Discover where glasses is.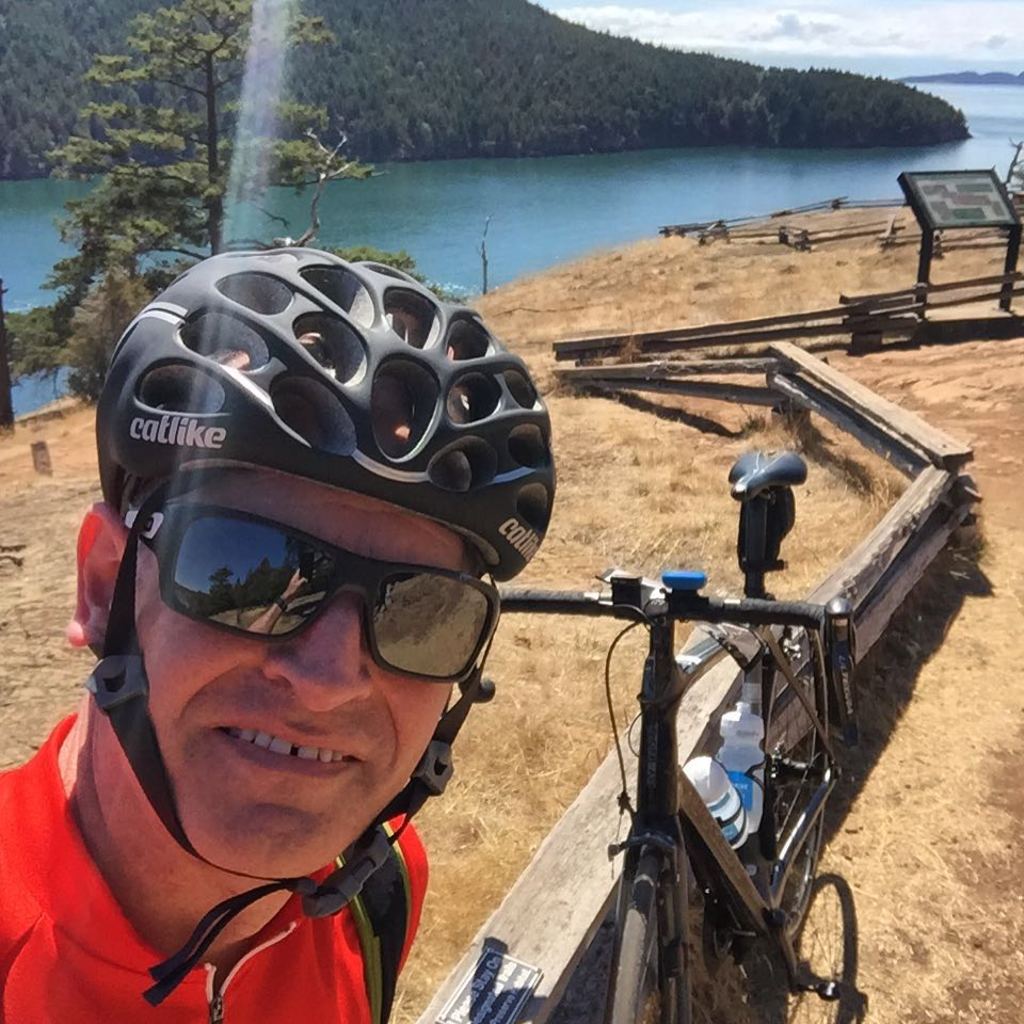
Discovered at box(127, 500, 509, 683).
